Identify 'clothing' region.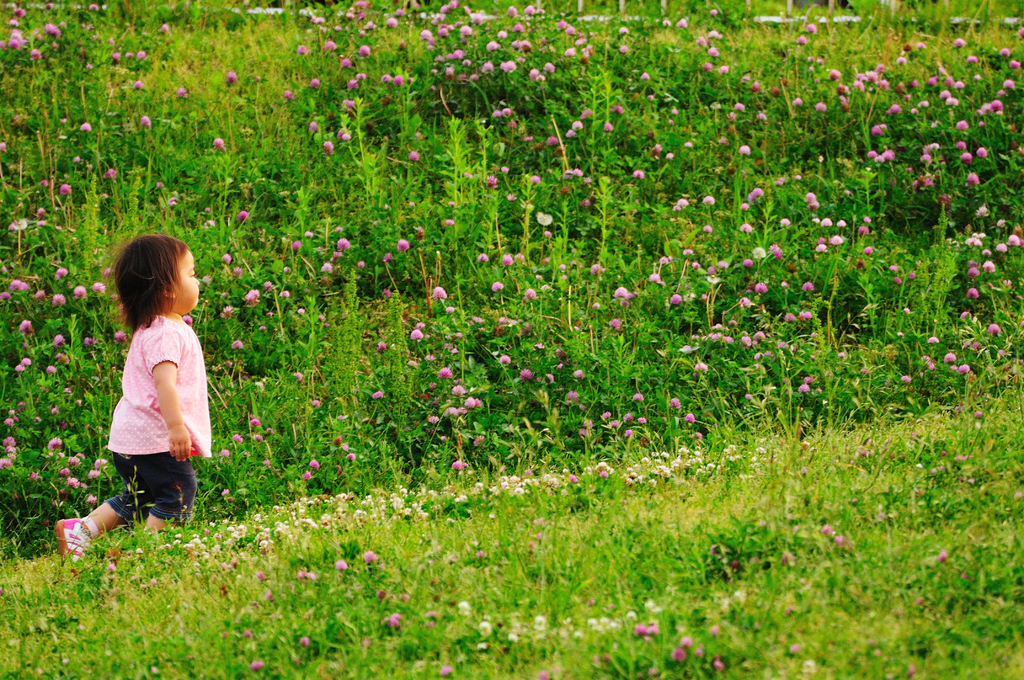
Region: 113,450,190,521.
